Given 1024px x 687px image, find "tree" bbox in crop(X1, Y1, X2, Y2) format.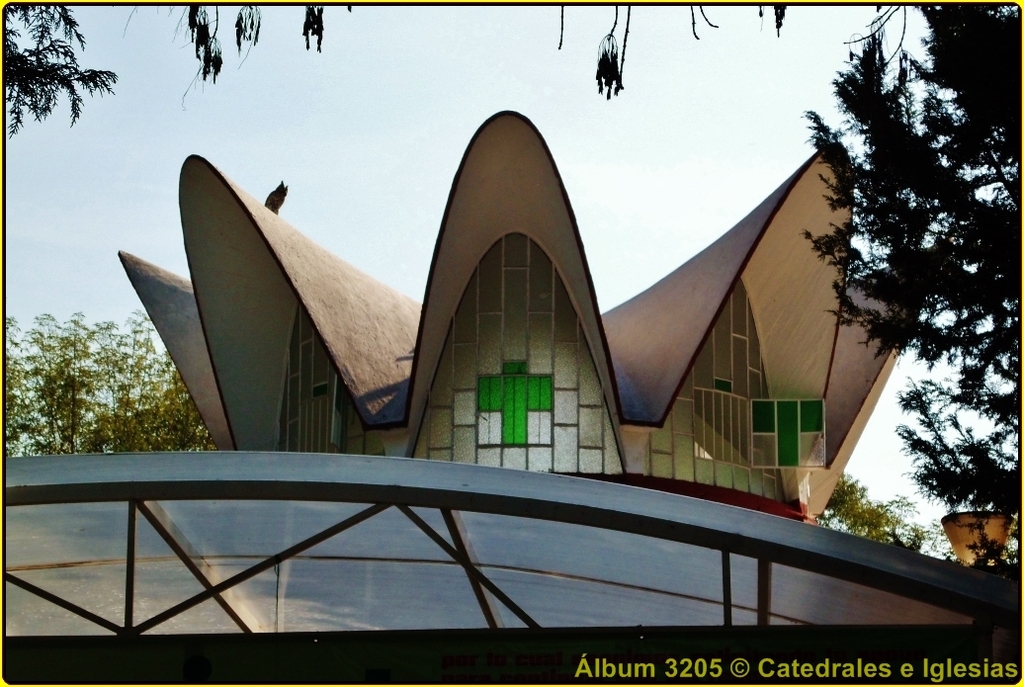
crop(797, 0, 1023, 601).
